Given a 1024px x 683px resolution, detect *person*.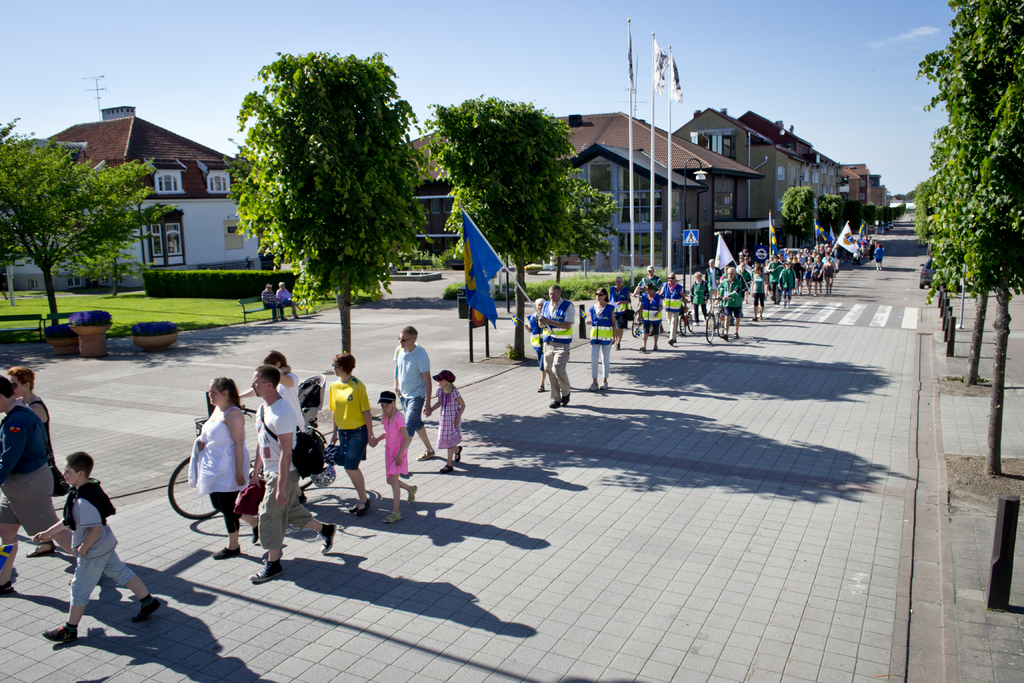
crop(395, 325, 435, 455).
